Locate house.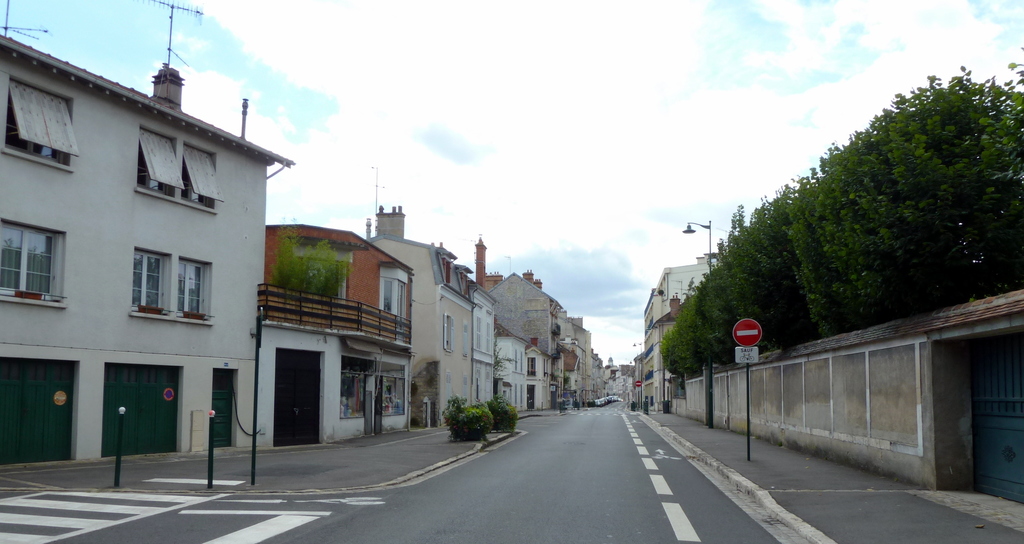
Bounding box: rect(472, 233, 584, 412).
